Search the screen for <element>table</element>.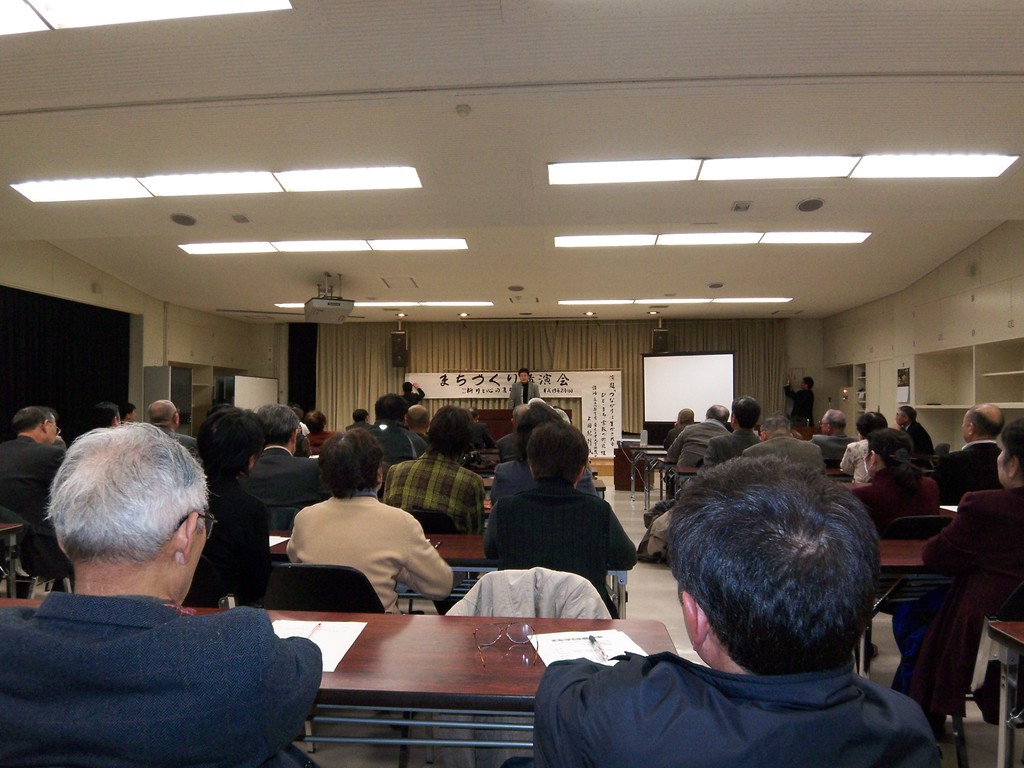
Found at (0,523,21,595).
